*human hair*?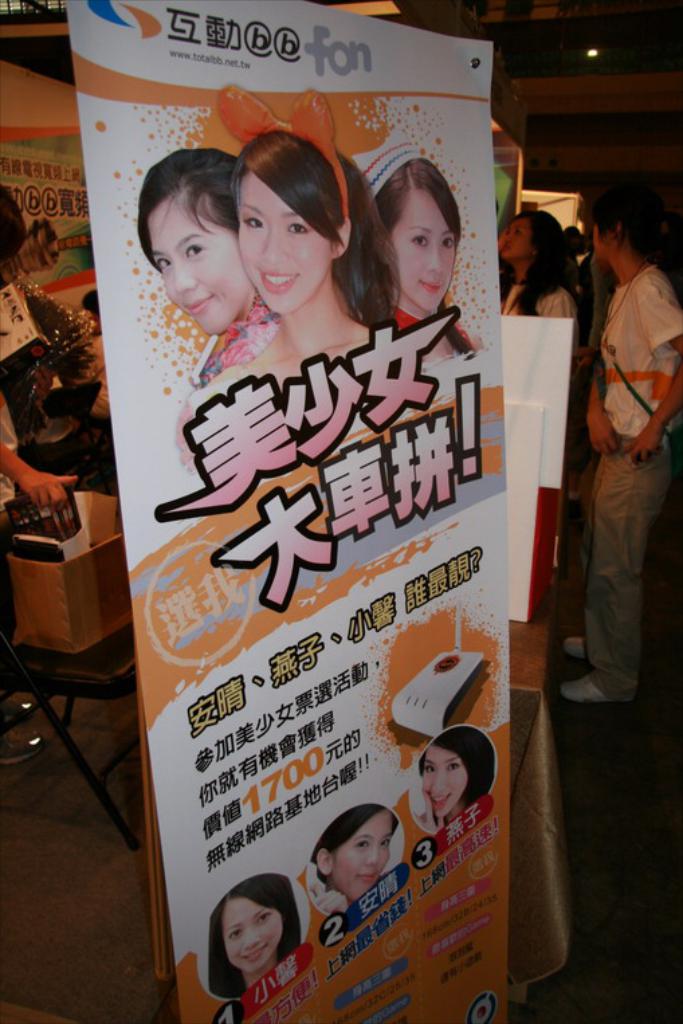
x1=310, y1=799, x2=399, y2=883
